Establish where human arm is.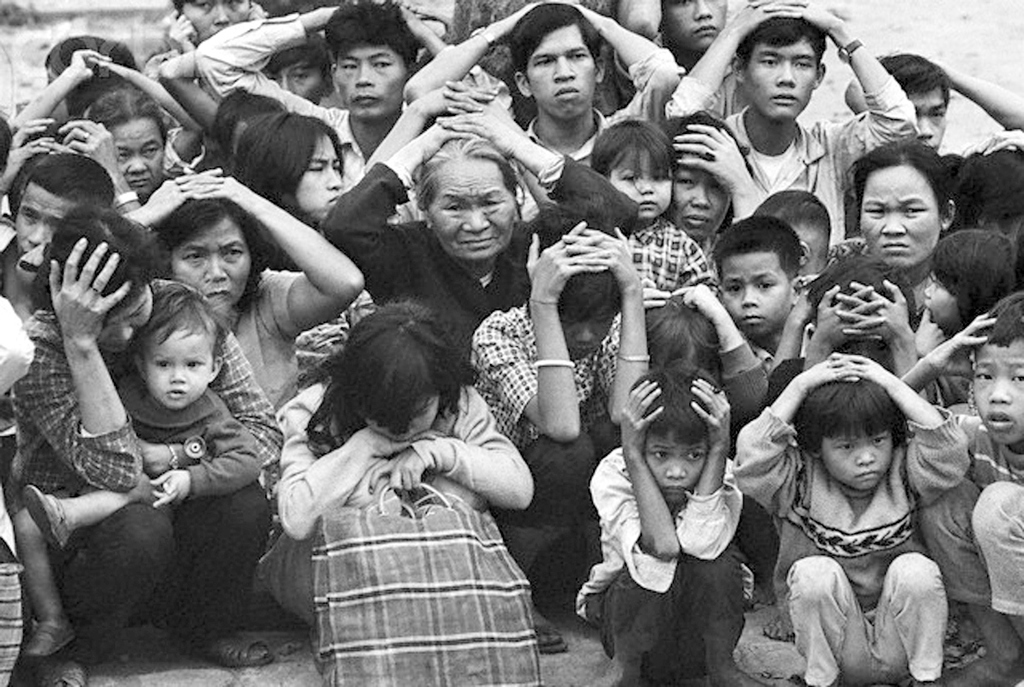
Established at <region>277, 383, 444, 542</region>.
